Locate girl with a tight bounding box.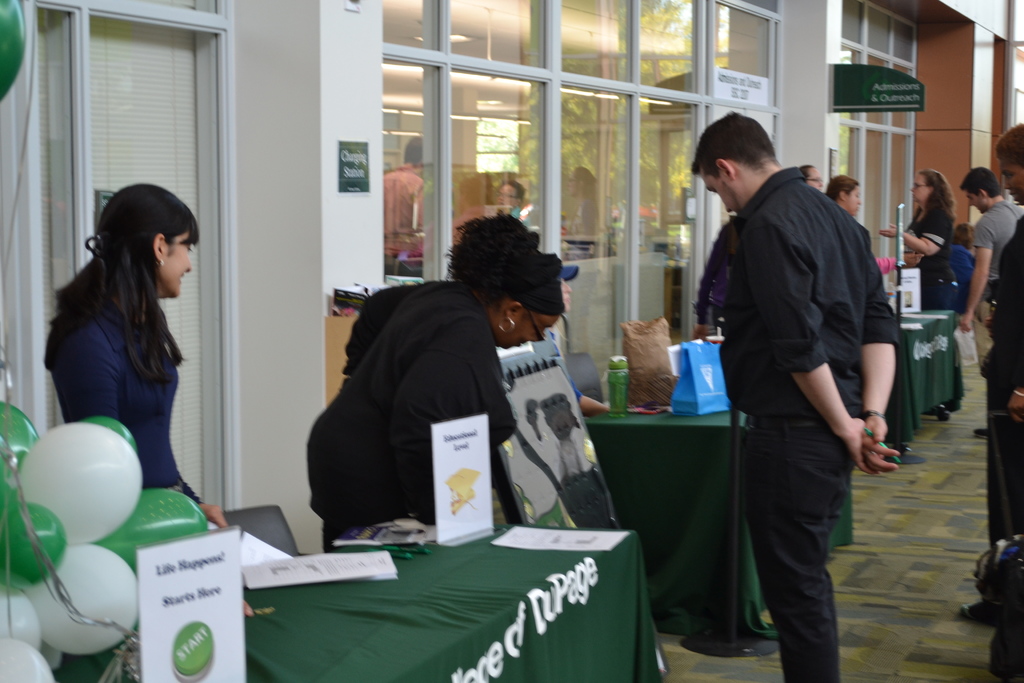
[41, 180, 227, 519].
